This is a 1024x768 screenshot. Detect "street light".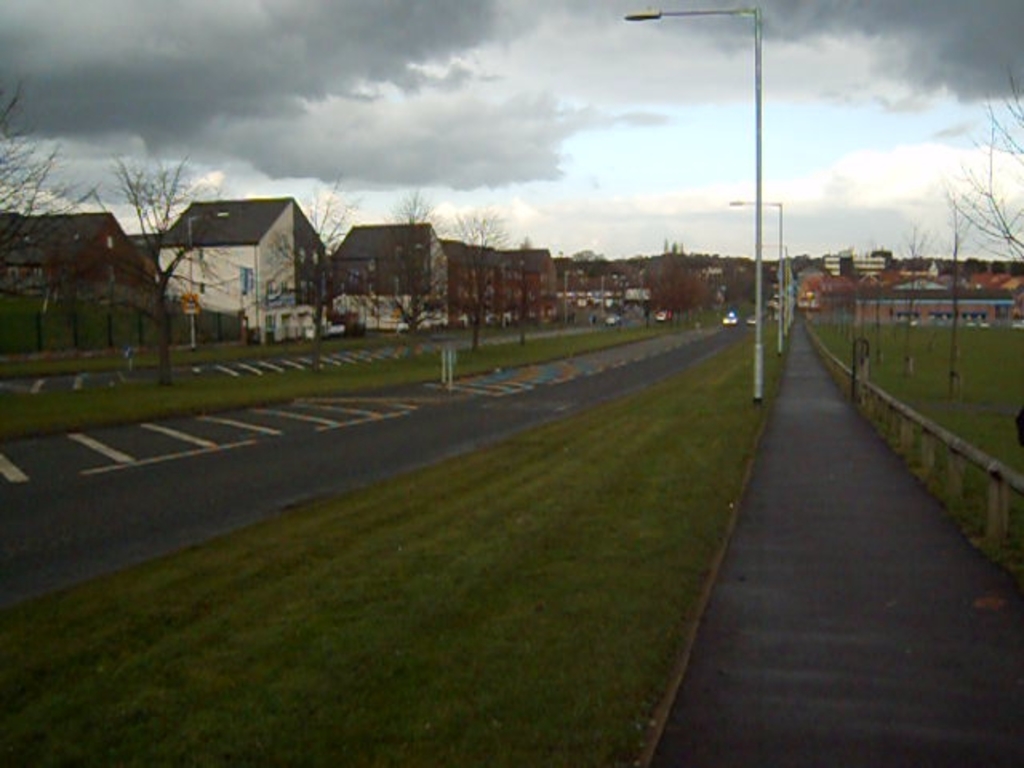
731, 198, 786, 350.
